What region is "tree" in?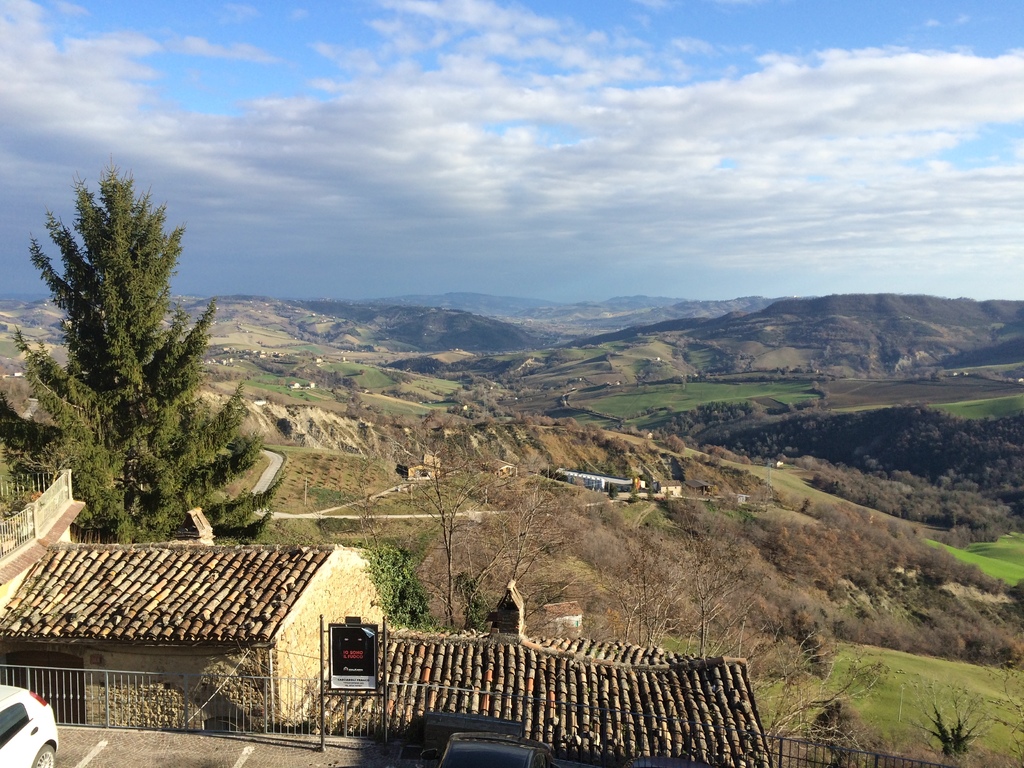
x1=28, y1=156, x2=248, y2=556.
